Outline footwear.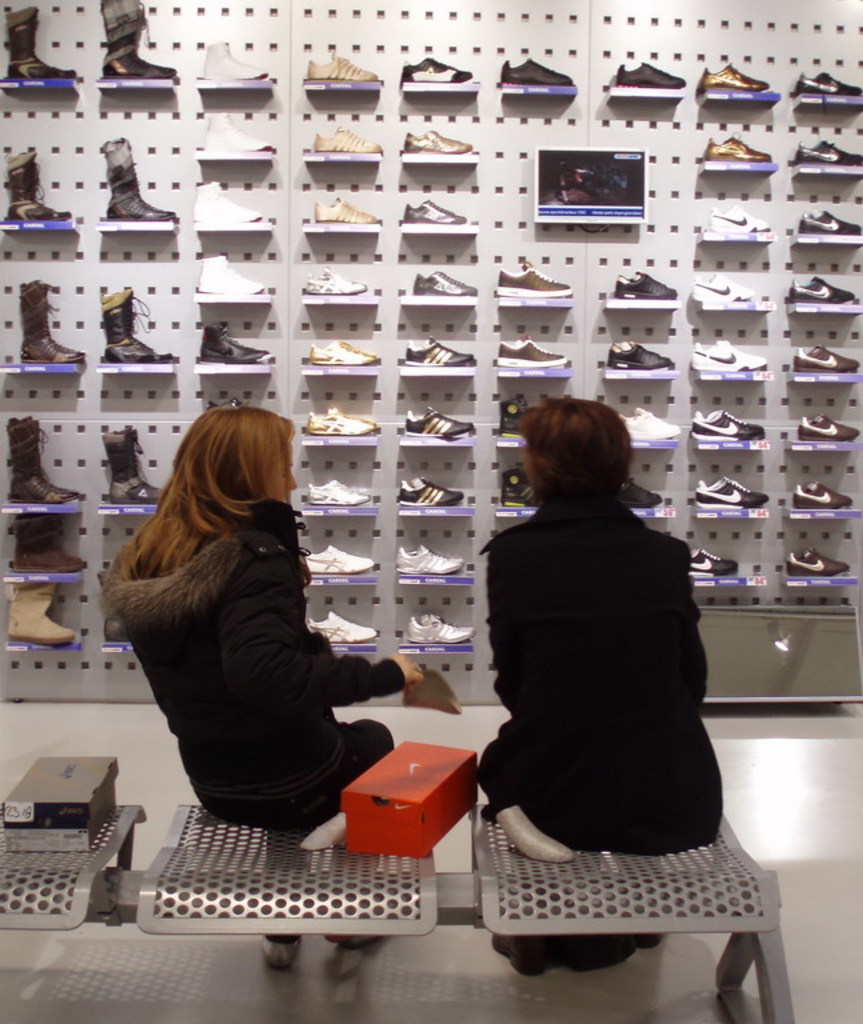
Outline: rect(404, 56, 471, 84).
